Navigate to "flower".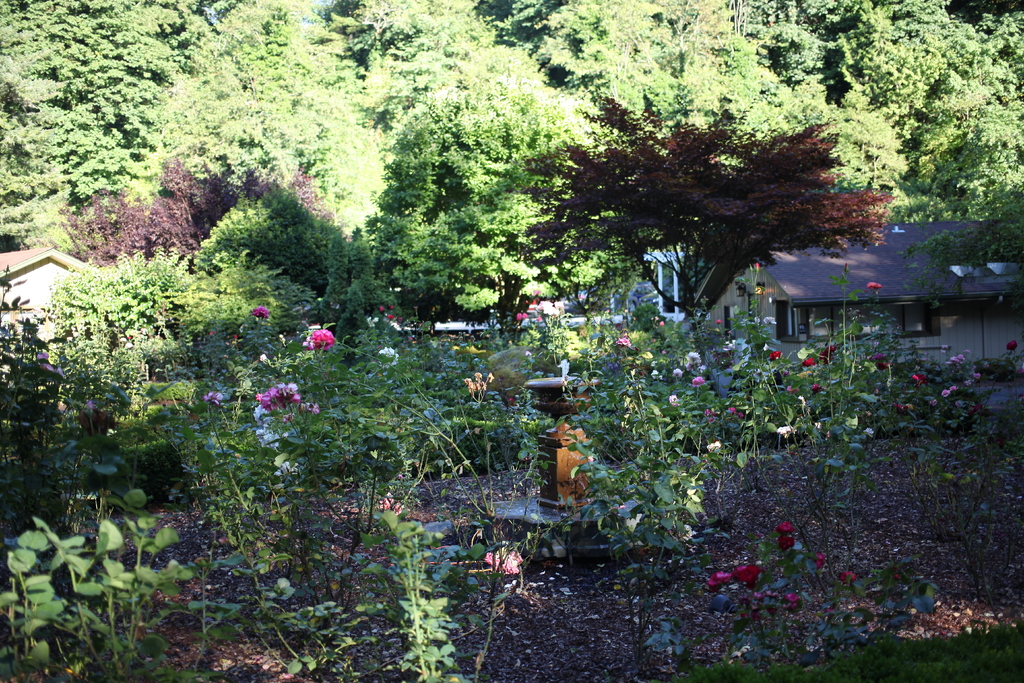
Navigation target: BBox(781, 536, 795, 548).
